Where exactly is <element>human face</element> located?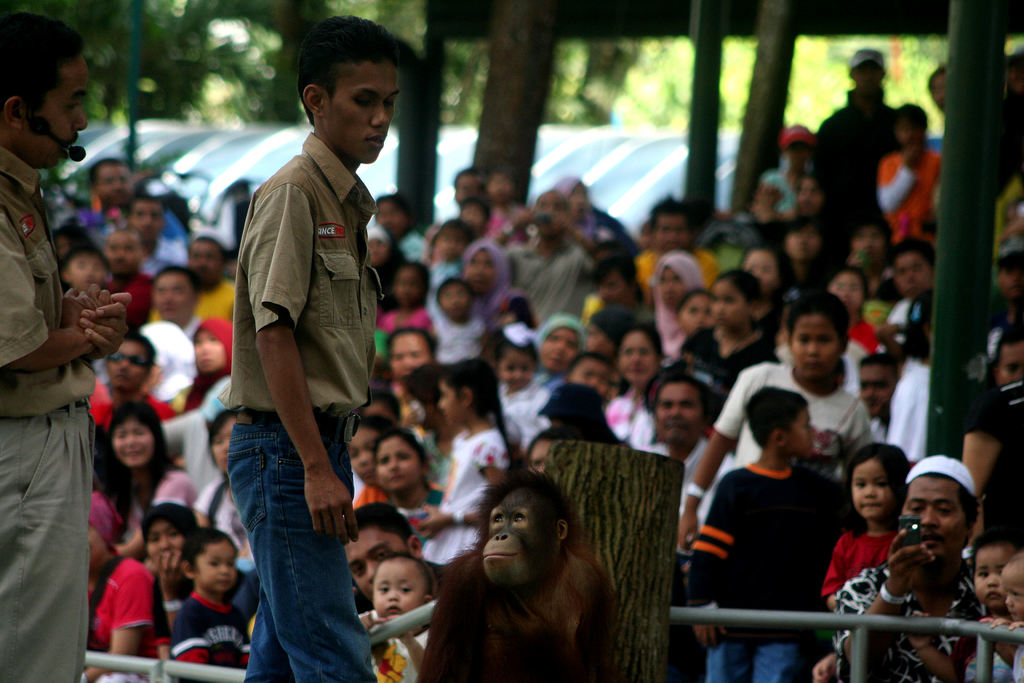
Its bounding box is (left=854, top=457, right=893, bottom=524).
